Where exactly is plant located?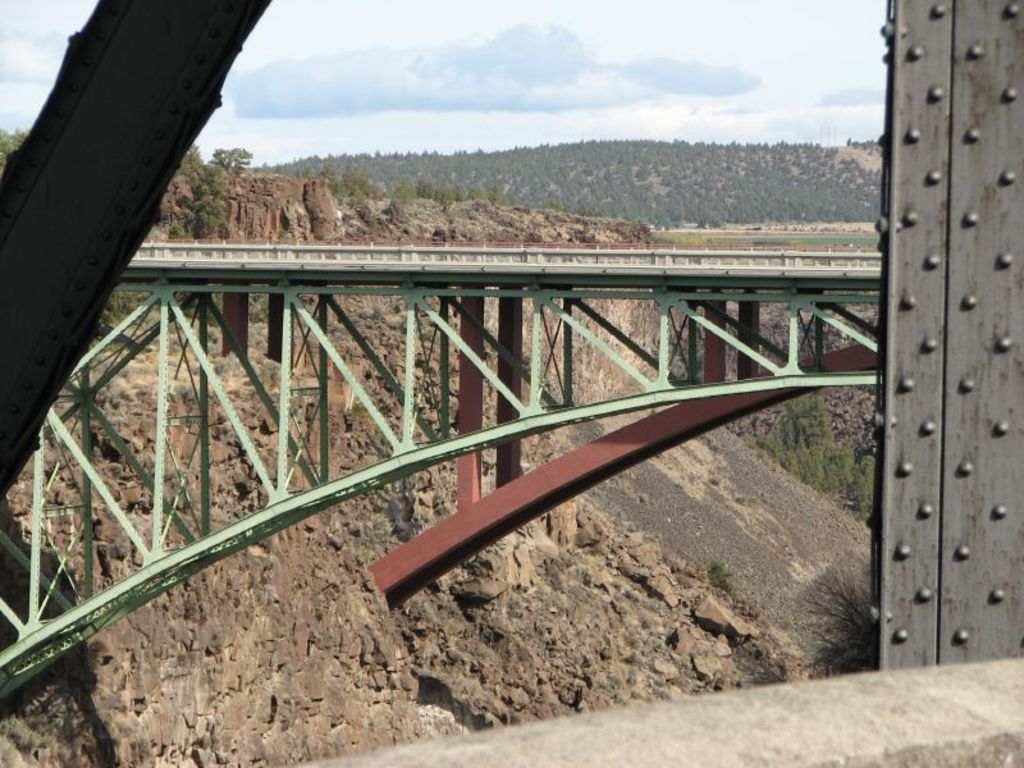
Its bounding box is left=389, top=175, right=413, bottom=210.
